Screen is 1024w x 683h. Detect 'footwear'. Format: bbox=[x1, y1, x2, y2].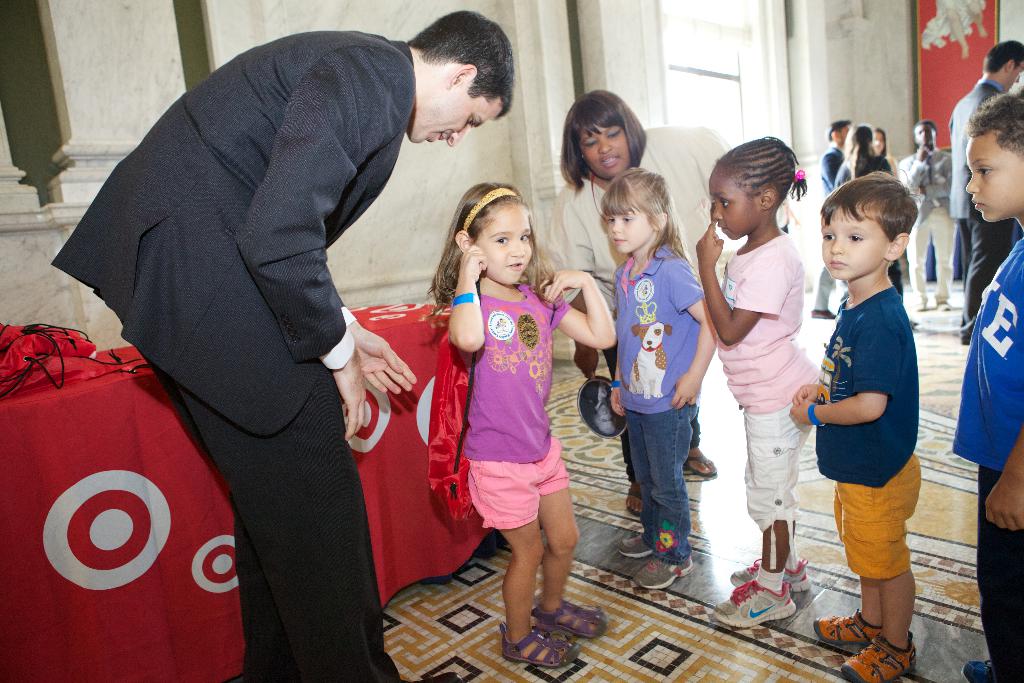
bbox=[689, 449, 719, 477].
